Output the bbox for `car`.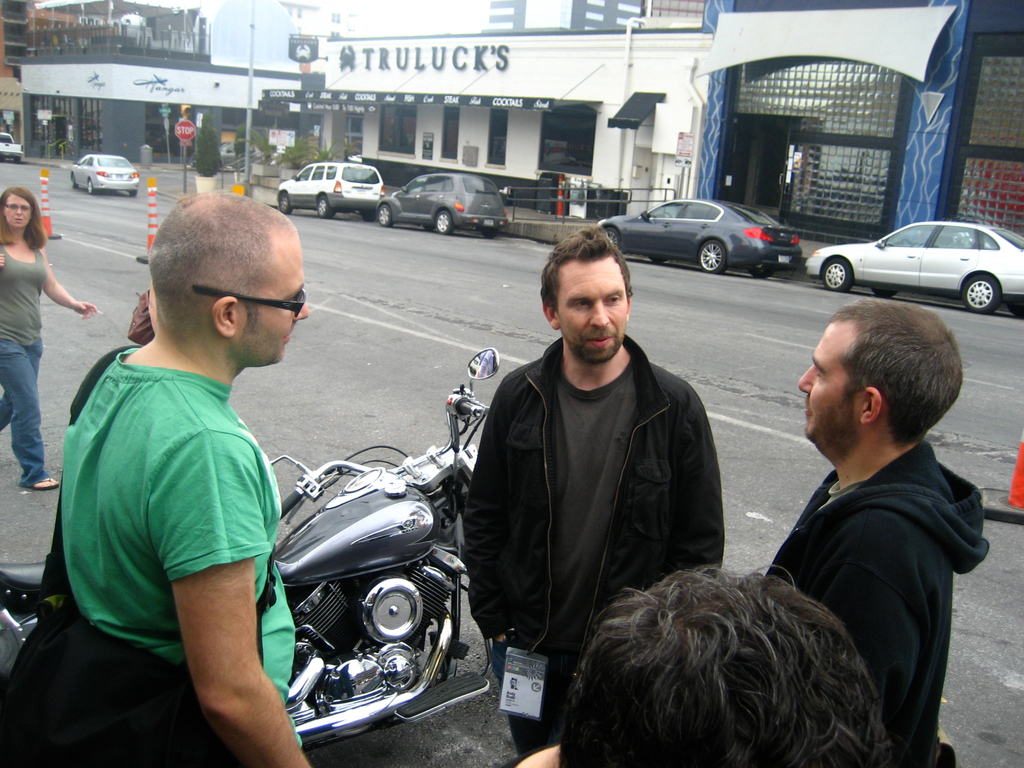
crop(813, 205, 1016, 302).
